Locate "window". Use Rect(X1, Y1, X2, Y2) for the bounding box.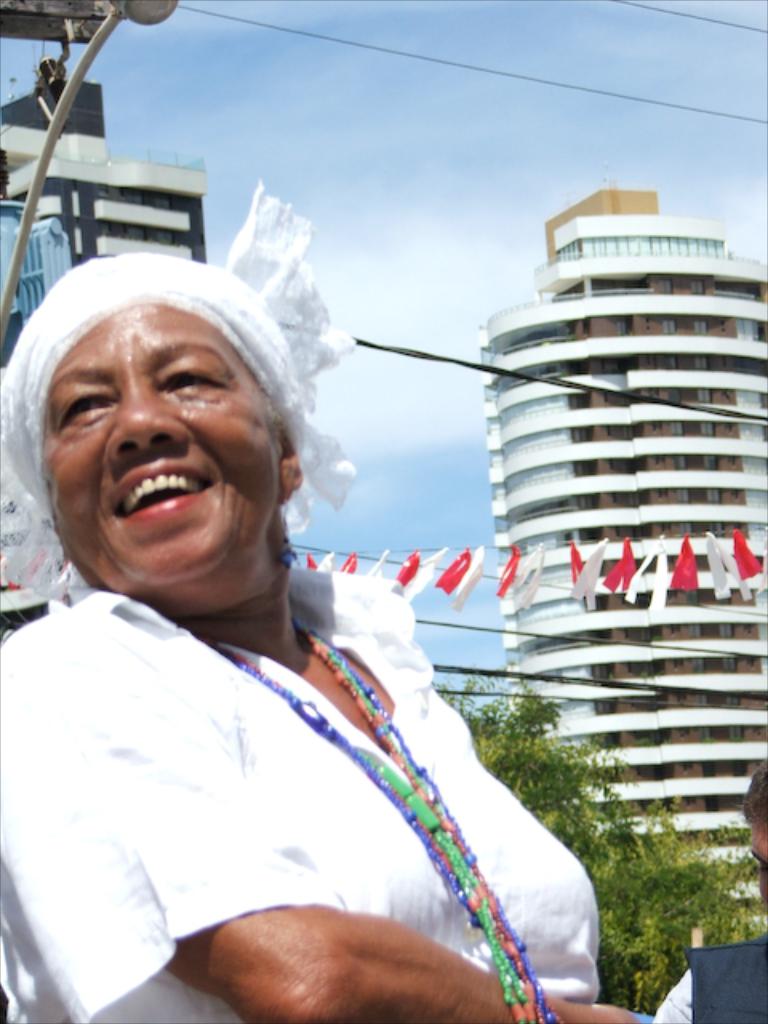
Rect(152, 195, 173, 208).
